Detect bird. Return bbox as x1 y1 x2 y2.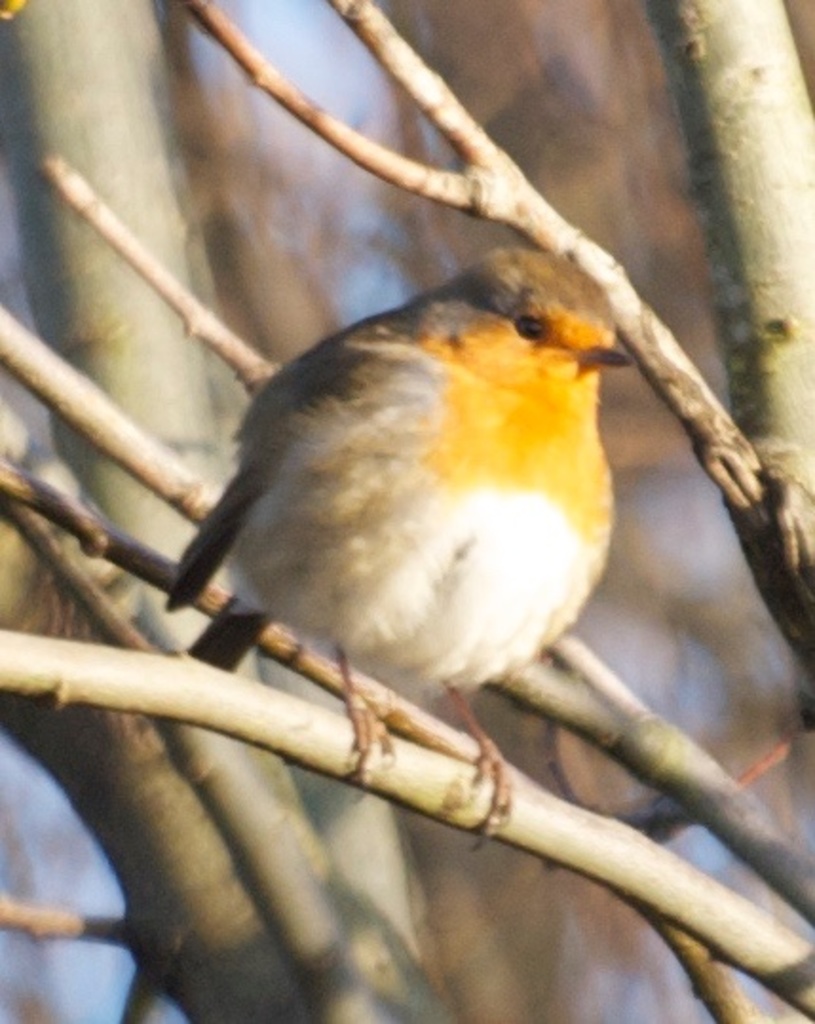
160 249 642 825.
